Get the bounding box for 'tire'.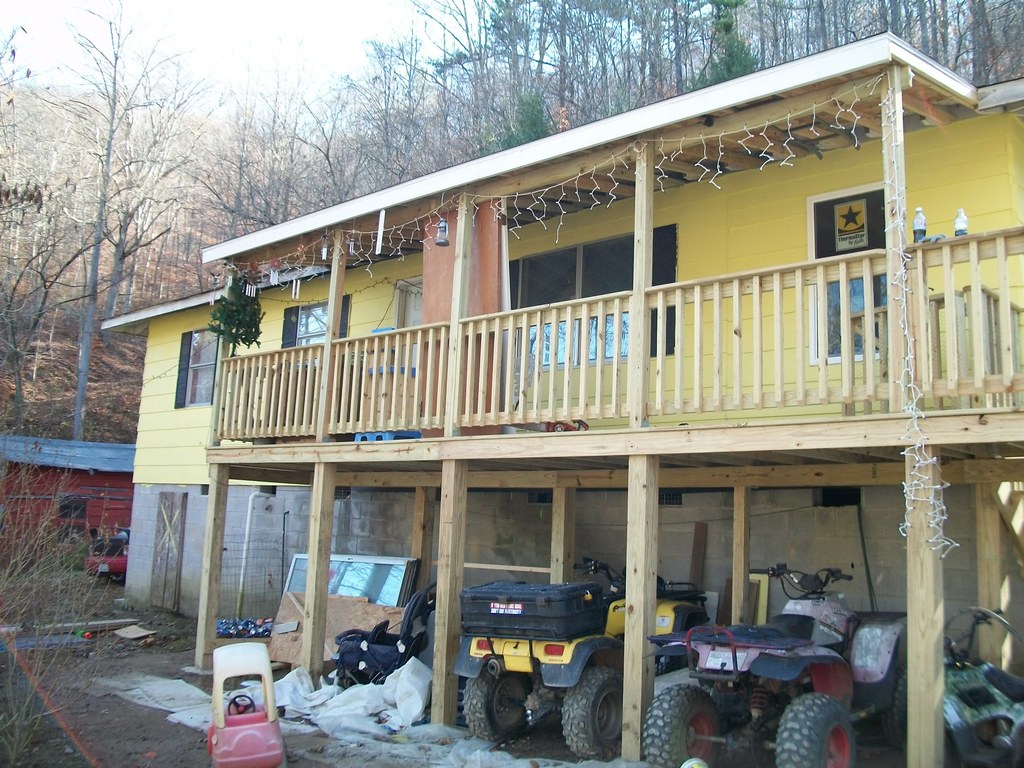
{"left": 653, "top": 659, "right": 673, "bottom": 676}.
